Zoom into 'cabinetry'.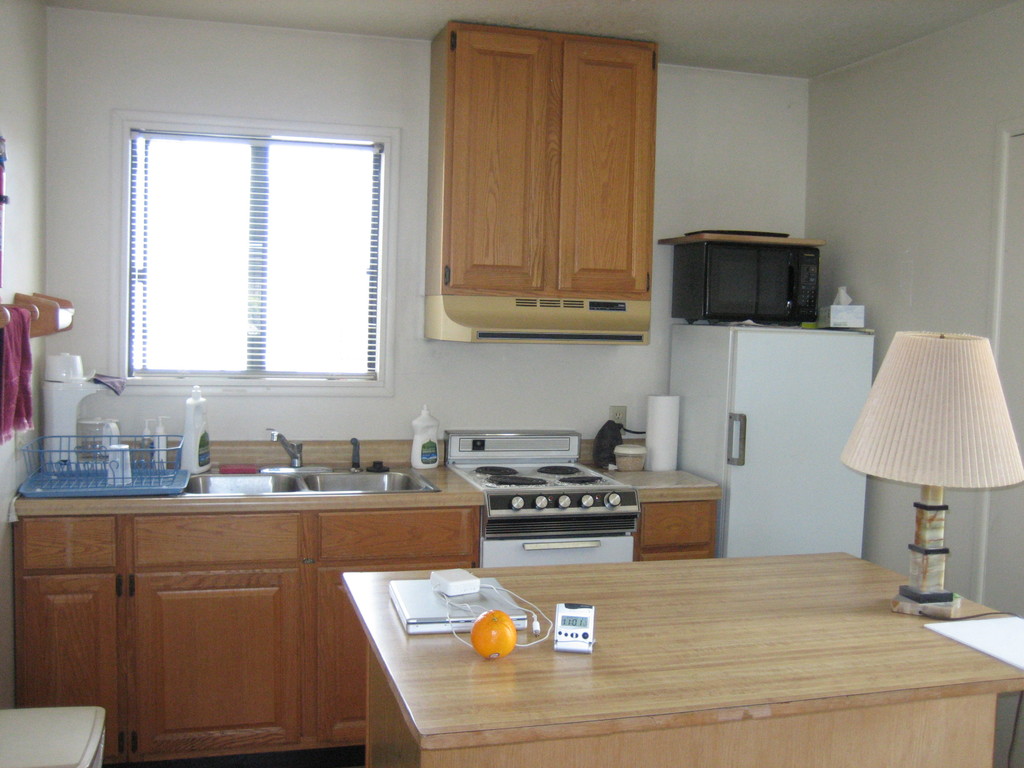
Zoom target: 122:565:302:761.
